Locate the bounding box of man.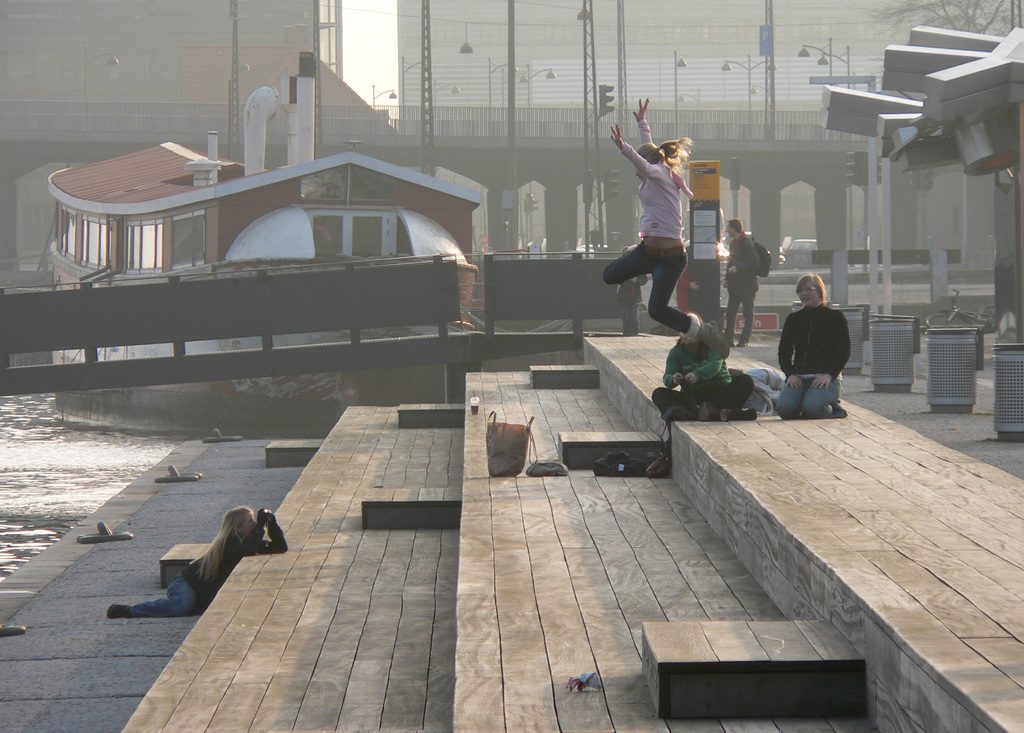
Bounding box: x1=720 y1=218 x2=764 y2=351.
